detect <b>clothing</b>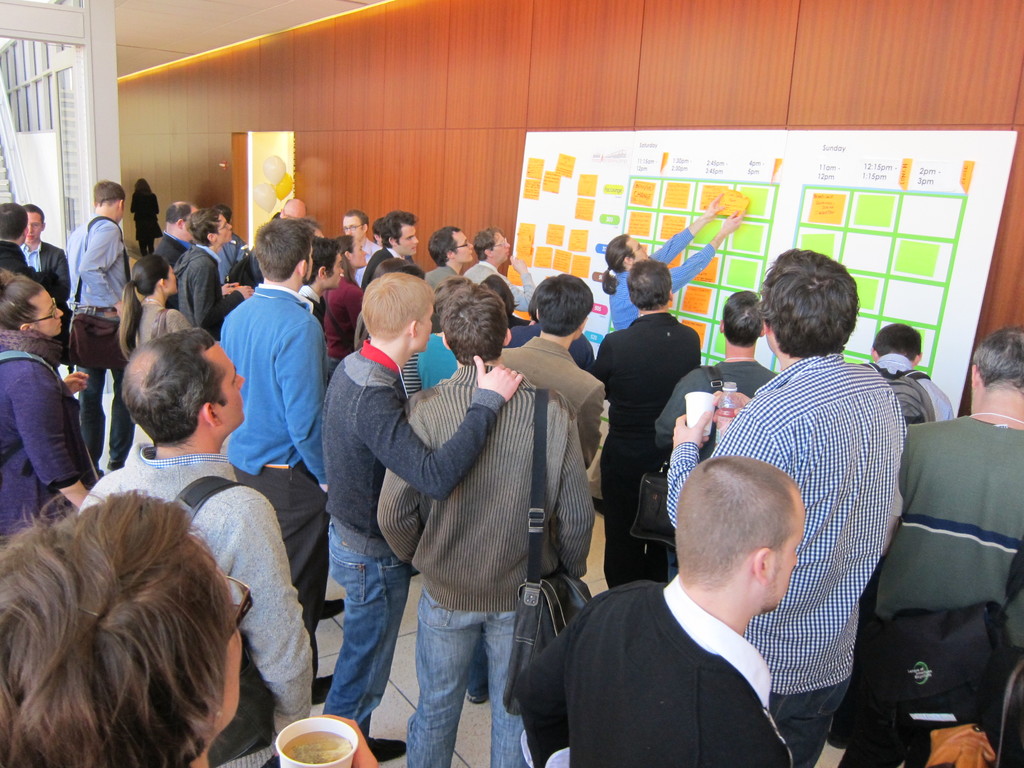
bbox(663, 349, 906, 767)
